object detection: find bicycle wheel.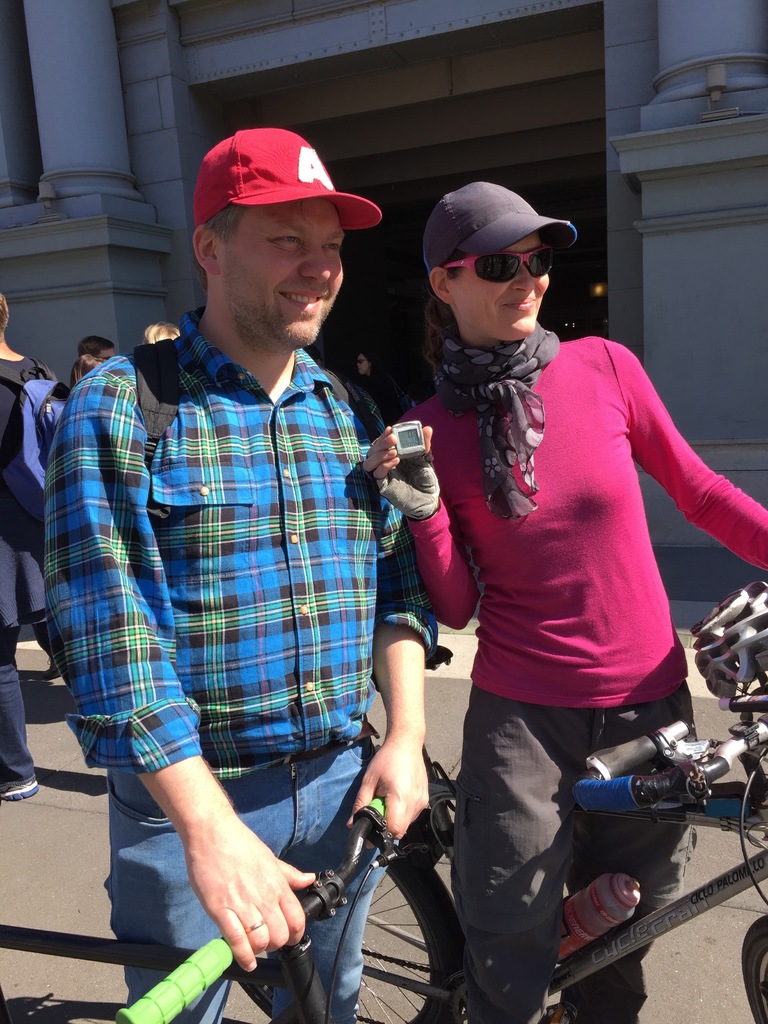
crop(743, 913, 767, 1023).
